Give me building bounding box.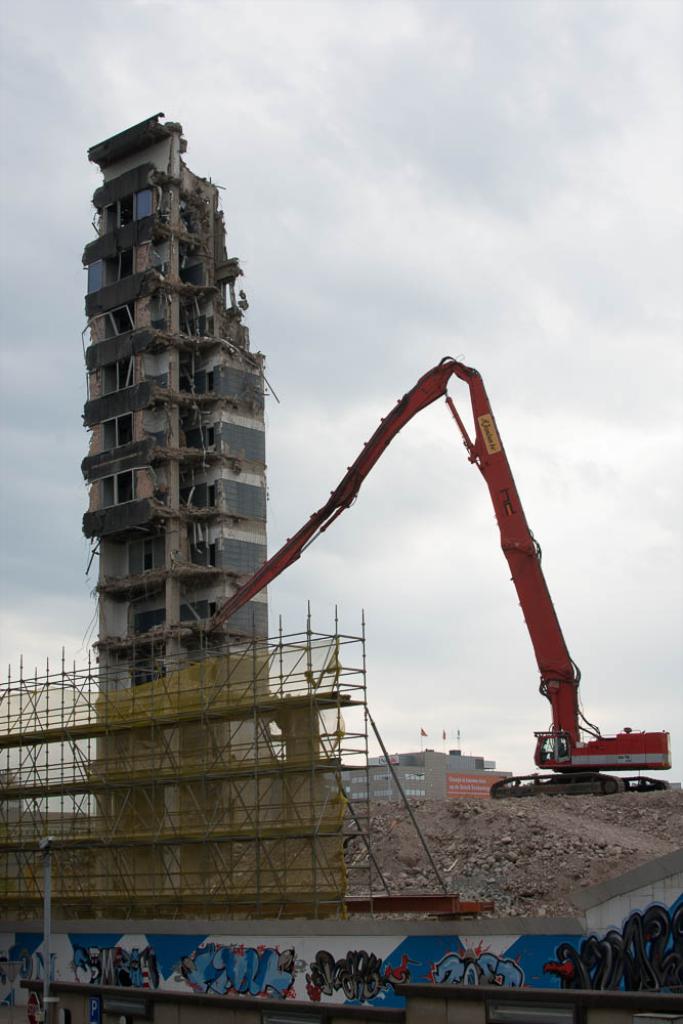
{"left": 80, "top": 111, "right": 271, "bottom": 895}.
